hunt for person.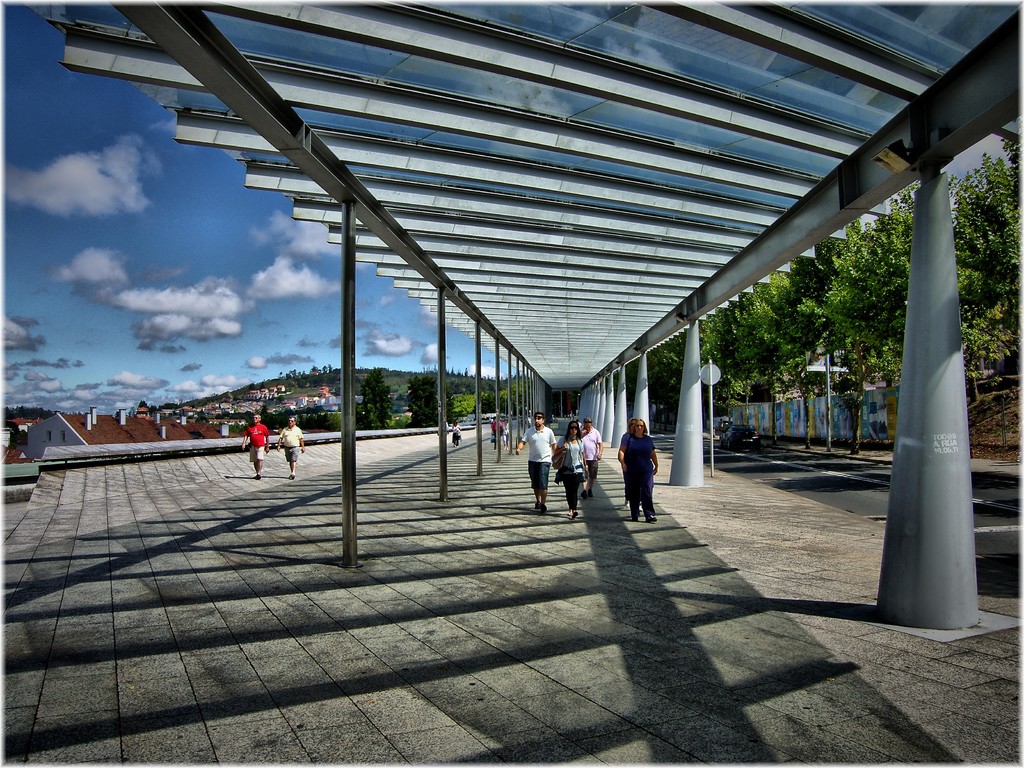
Hunted down at locate(550, 425, 587, 515).
